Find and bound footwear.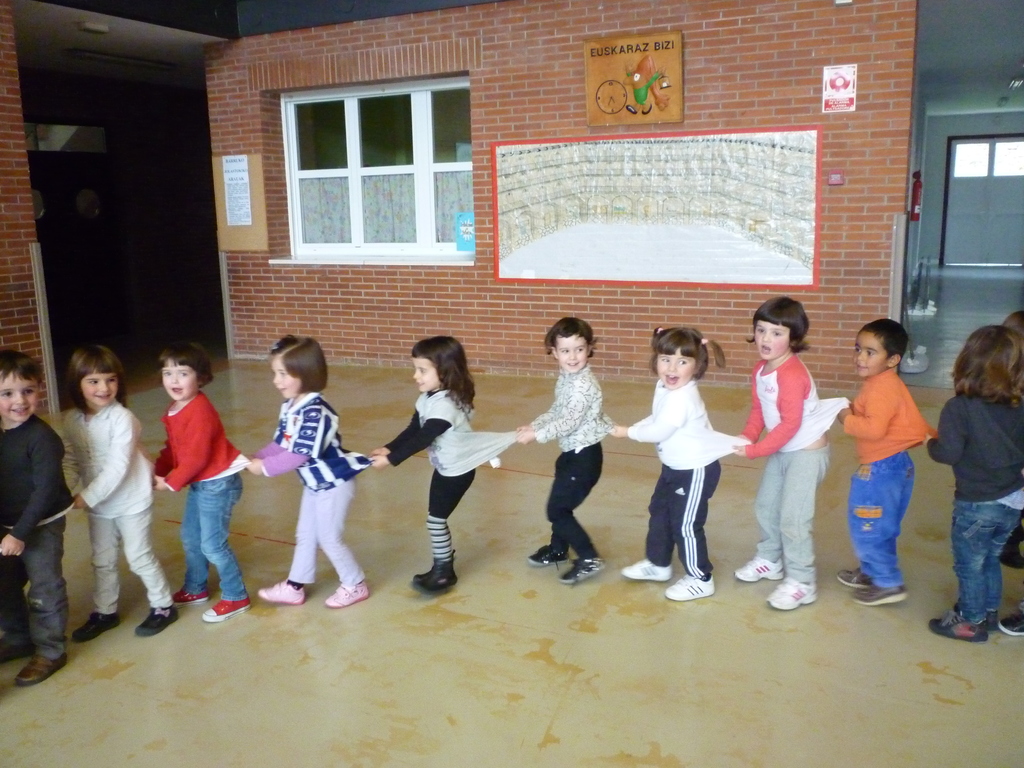
Bound: [997,605,1023,637].
